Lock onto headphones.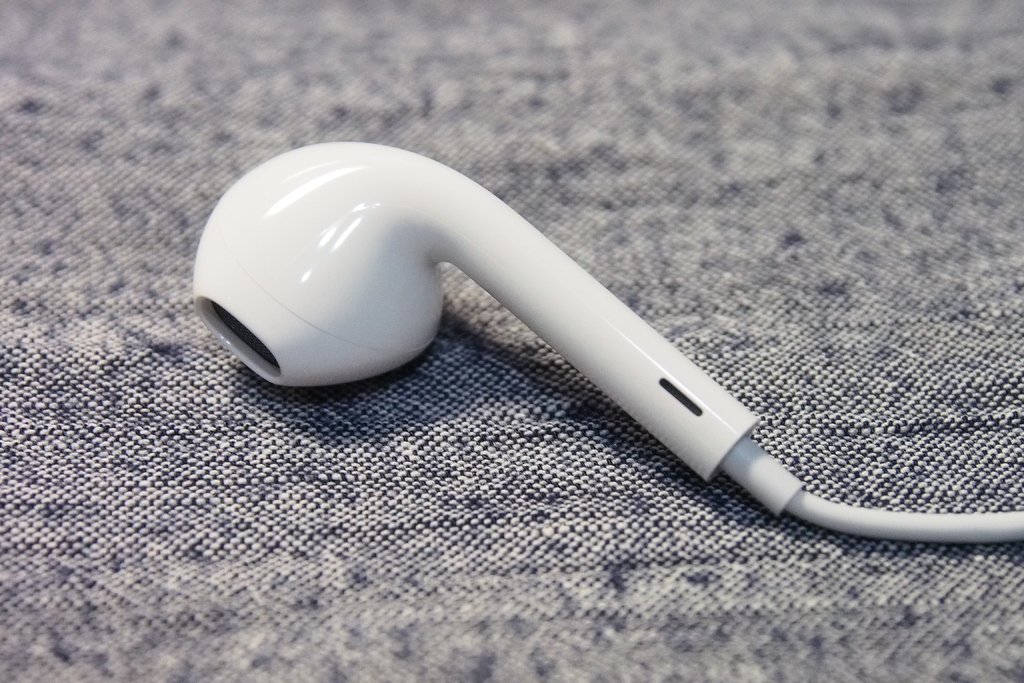
Locked: 190, 142, 1023, 547.
